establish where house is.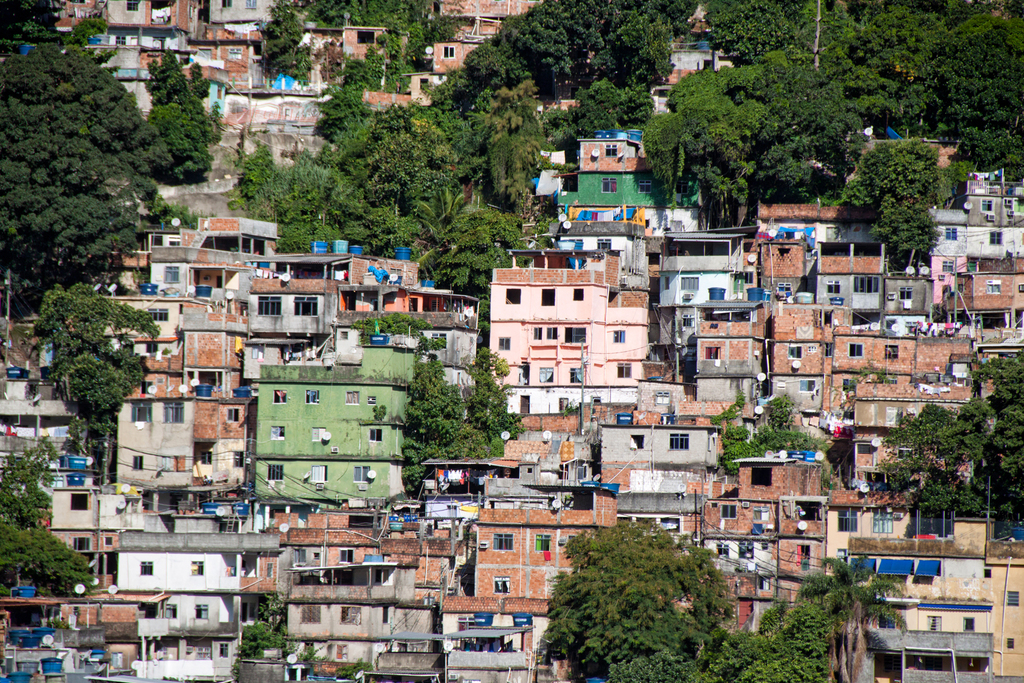
Established at (x1=279, y1=556, x2=440, y2=681).
